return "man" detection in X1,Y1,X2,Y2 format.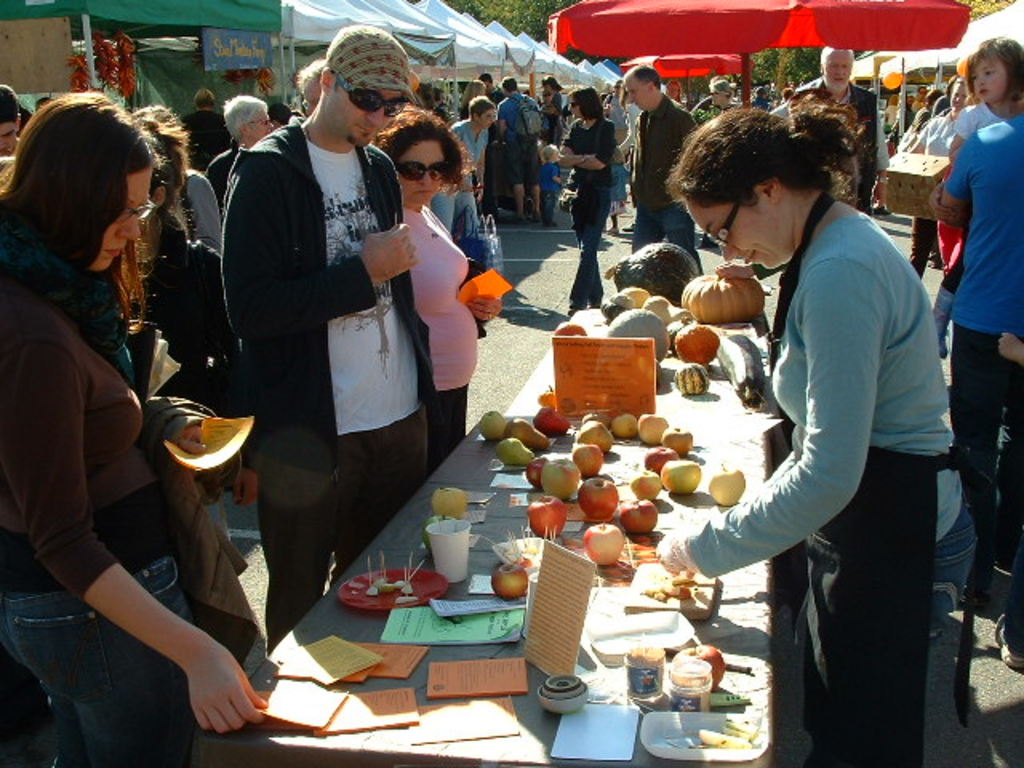
947,102,1022,510.
